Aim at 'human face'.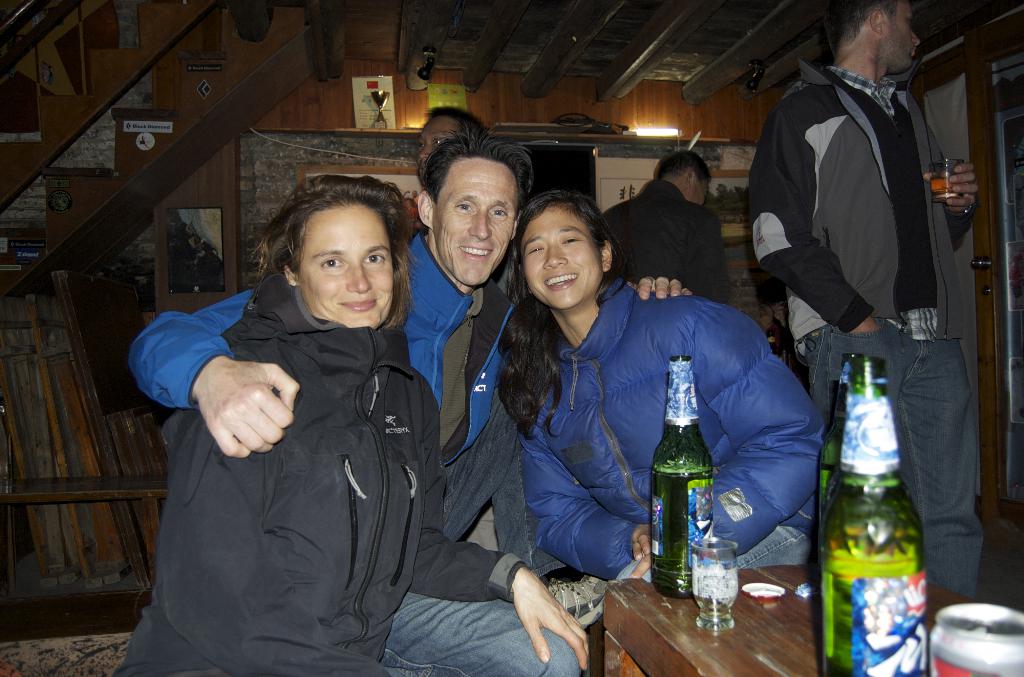
Aimed at crop(289, 202, 392, 329).
